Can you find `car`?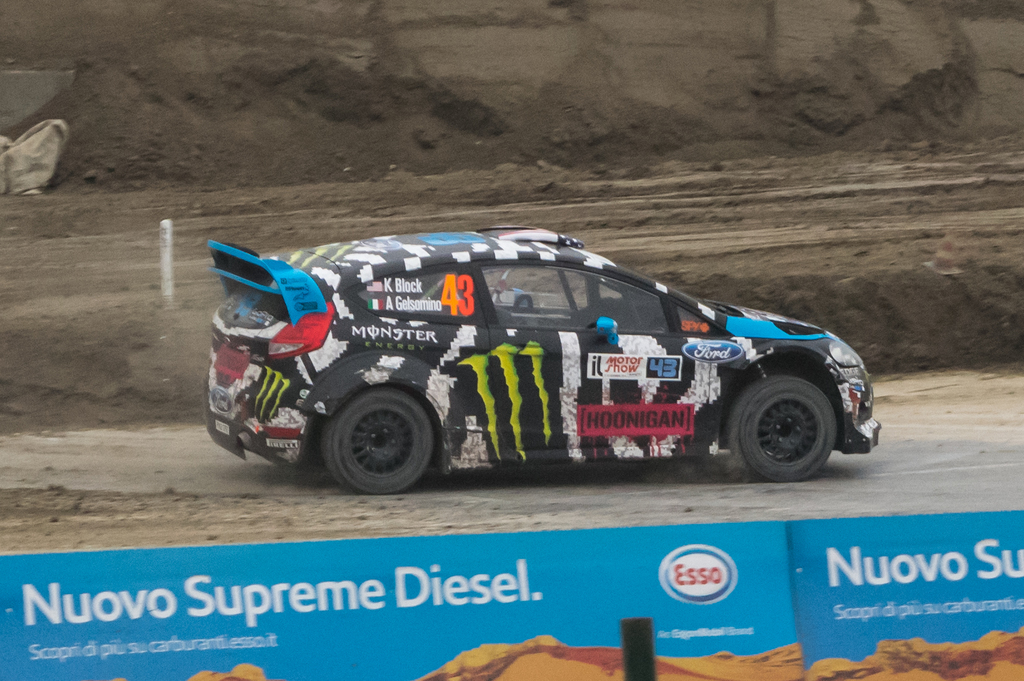
Yes, bounding box: box(207, 227, 884, 493).
